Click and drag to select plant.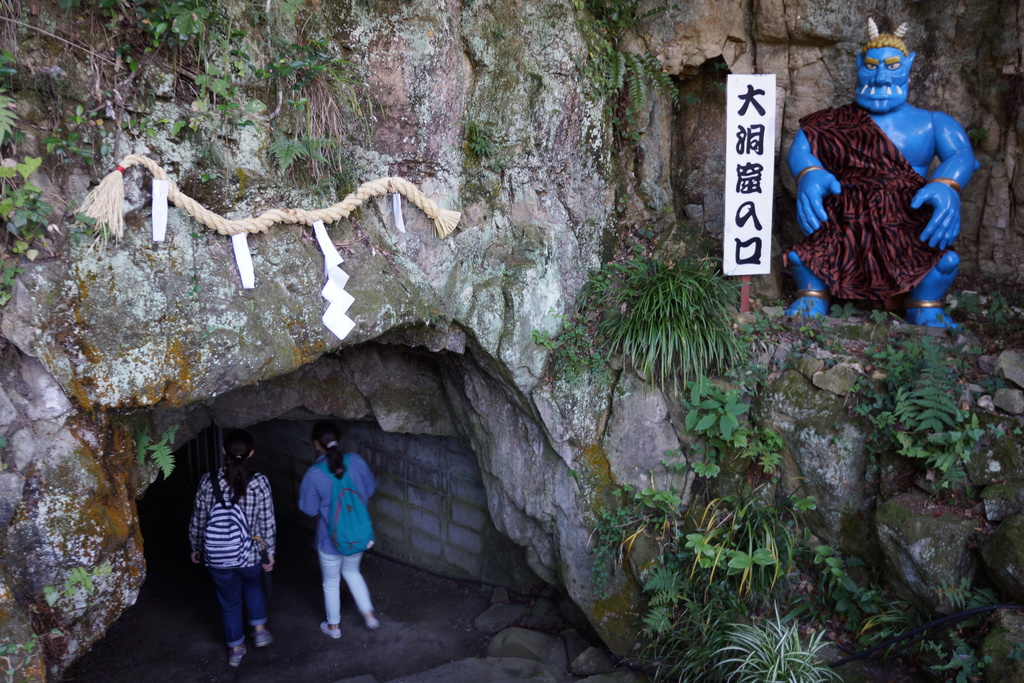
Selection: left=947, top=286, right=1023, bottom=350.
